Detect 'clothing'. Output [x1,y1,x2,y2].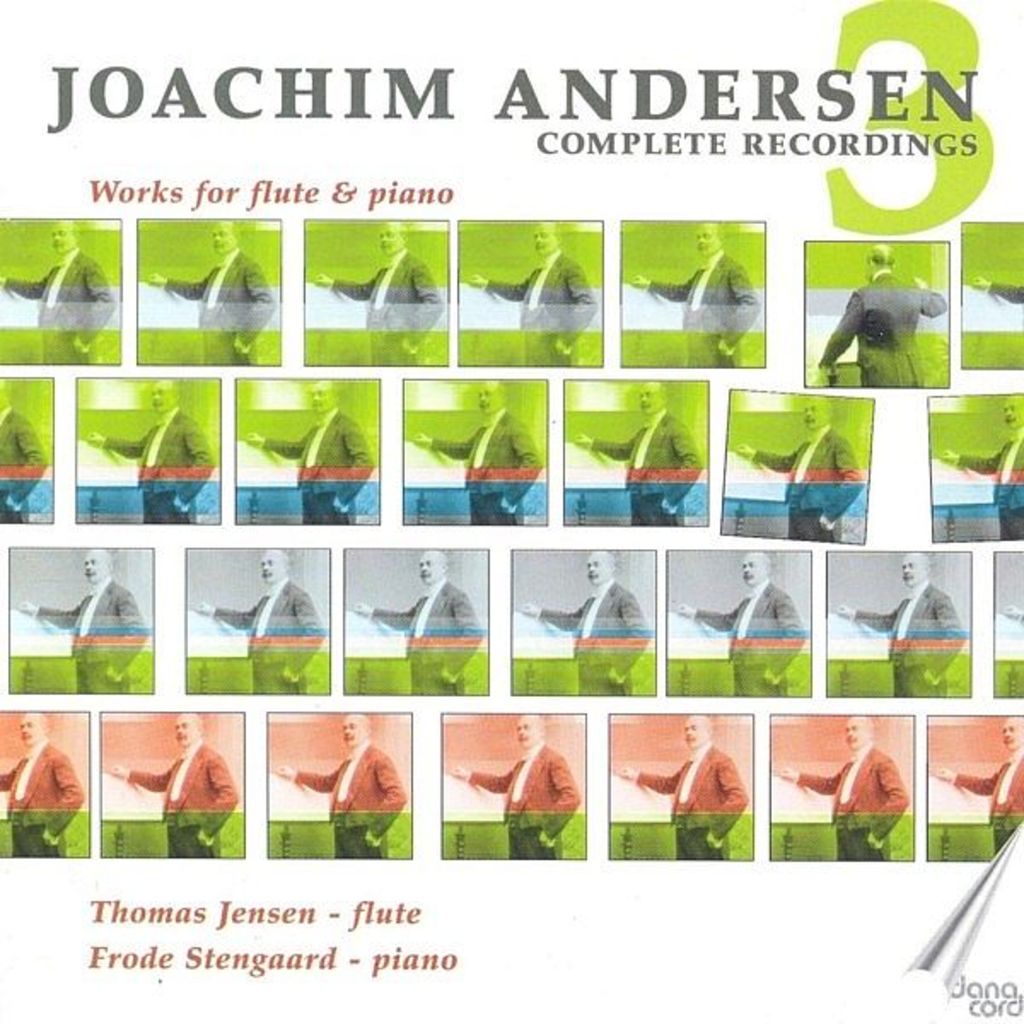
[2,246,114,364].
